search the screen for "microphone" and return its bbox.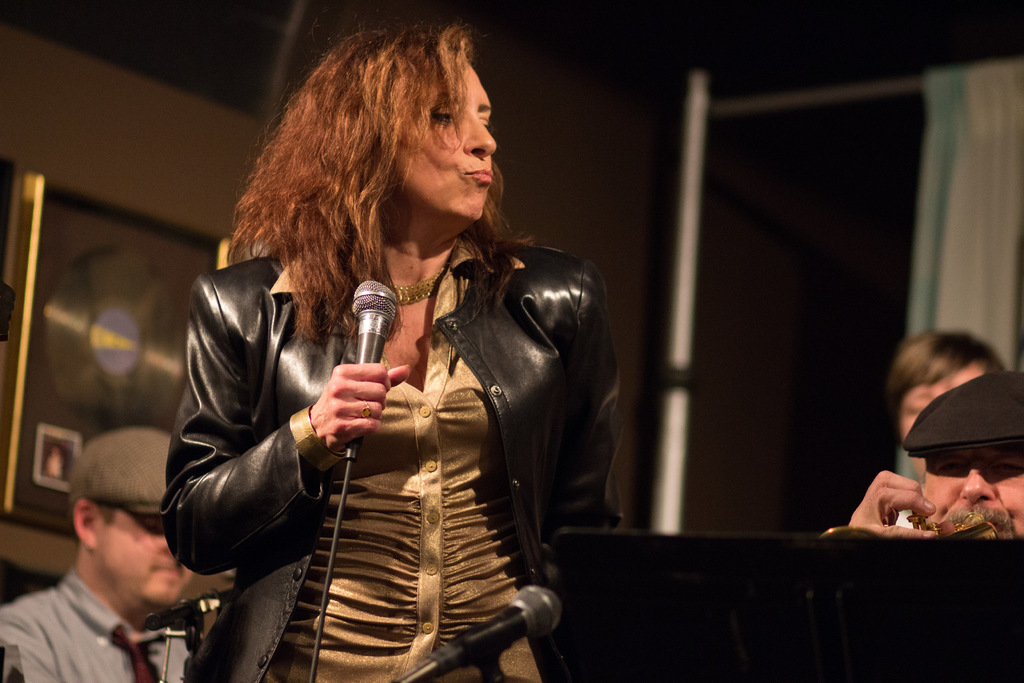
Found: 348, 281, 399, 461.
